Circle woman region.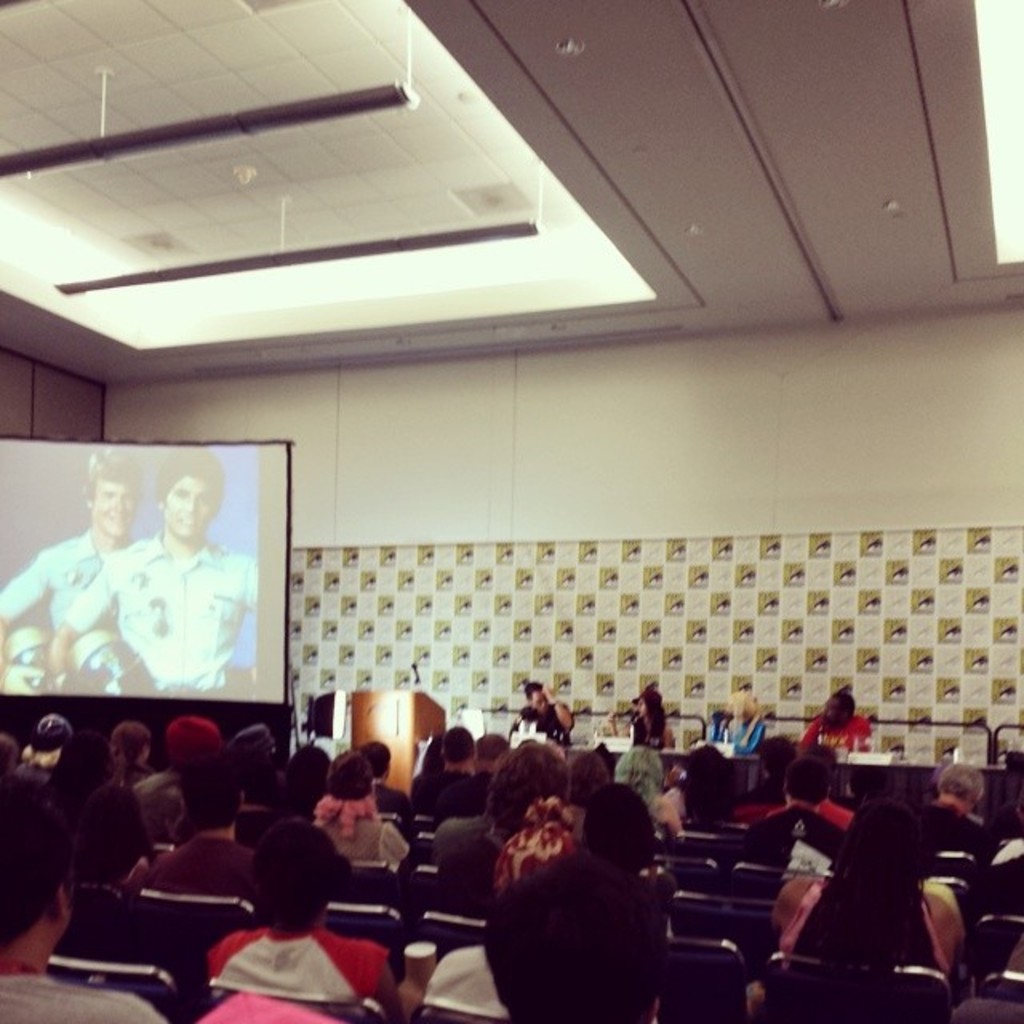
Region: {"x1": 309, "y1": 749, "x2": 410, "y2": 874}.
